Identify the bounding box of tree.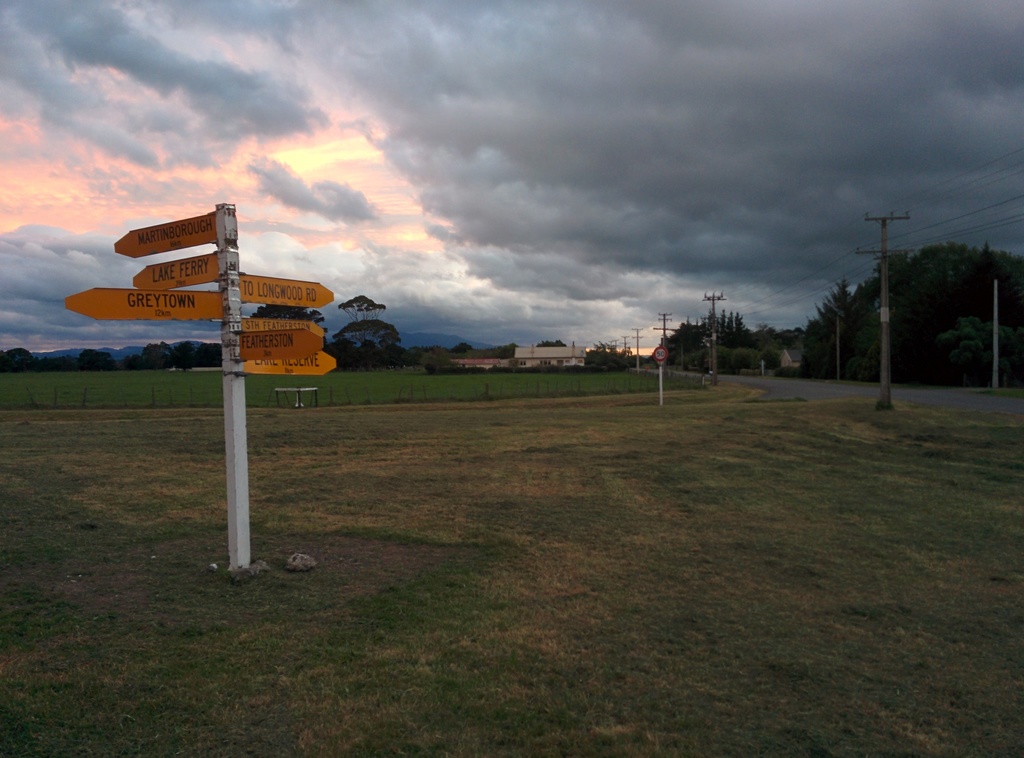
[417,349,455,376].
